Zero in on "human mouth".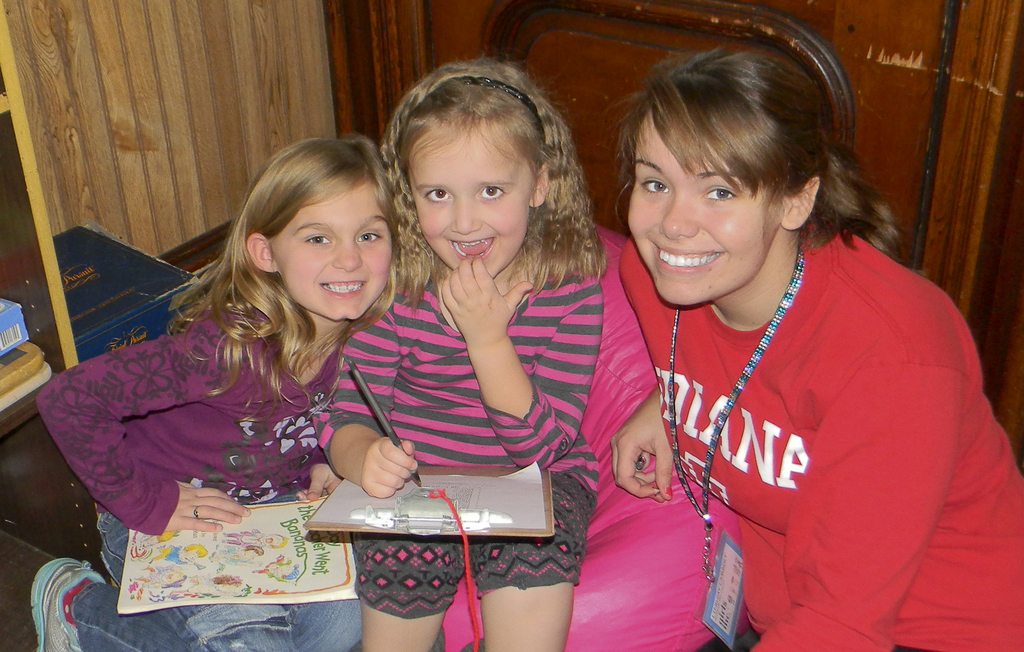
Zeroed in: {"x1": 316, "y1": 279, "x2": 364, "y2": 298}.
